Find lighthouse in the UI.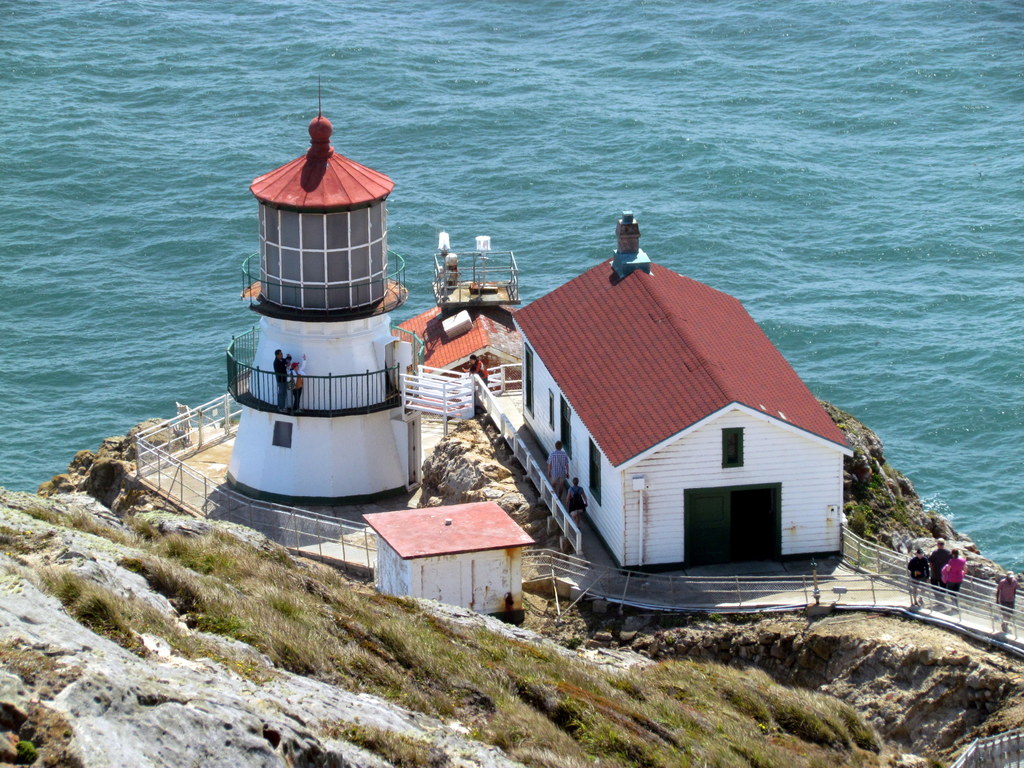
UI element at (x1=205, y1=147, x2=451, y2=549).
